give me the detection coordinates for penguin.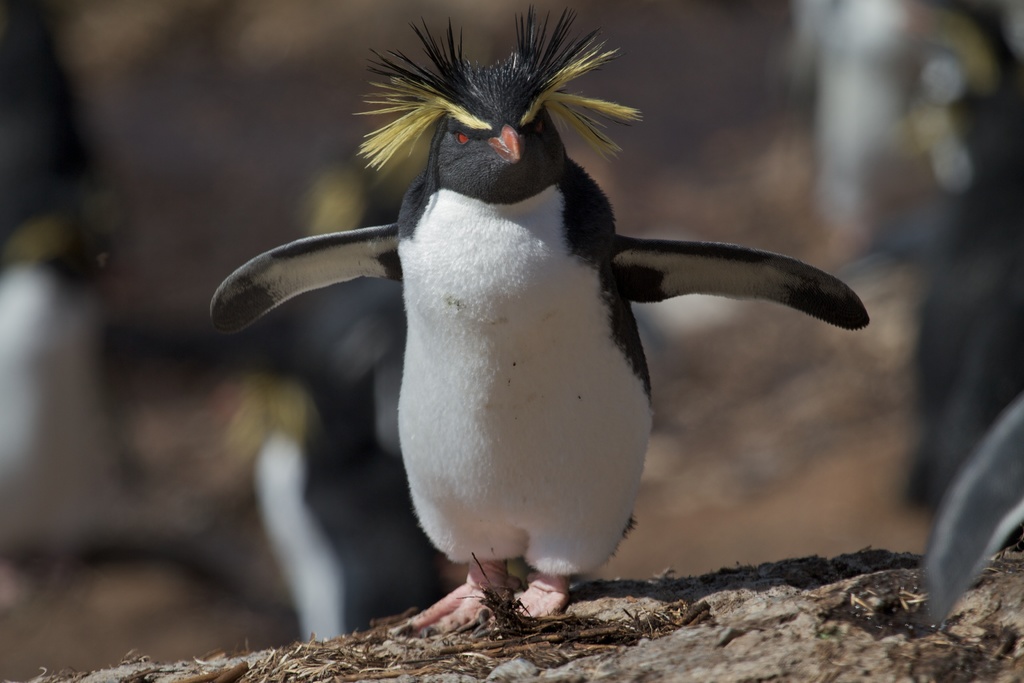
select_region(208, 4, 872, 639).
